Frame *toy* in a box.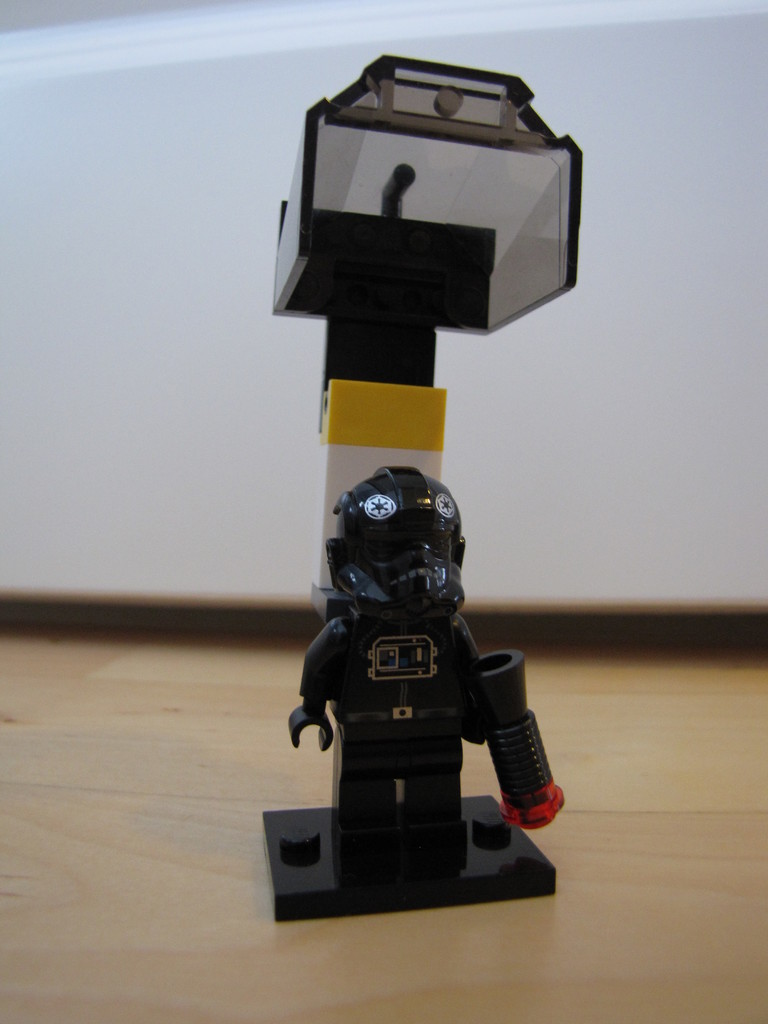
detection(276, 458, 559, 864).
